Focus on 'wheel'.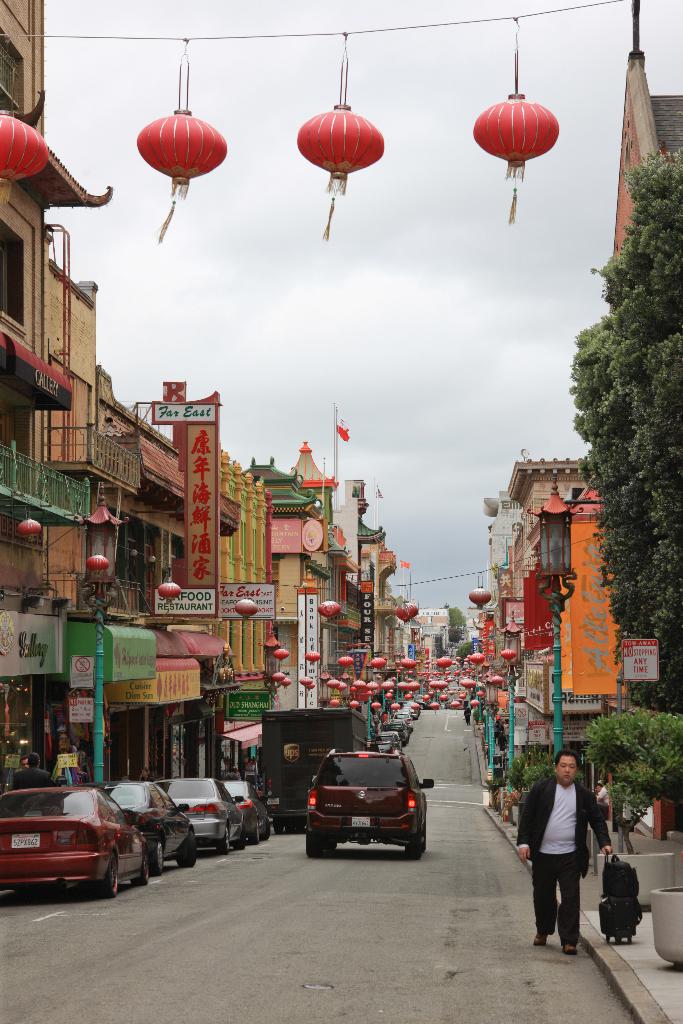
Focused at 264 820 274 839.
